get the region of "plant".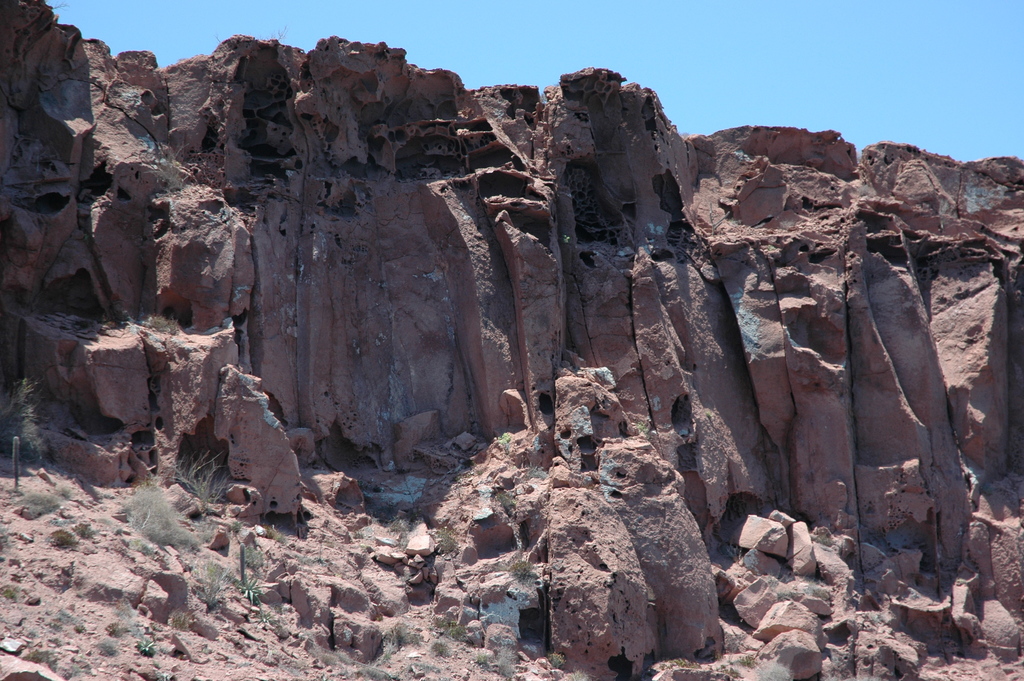
rect(656, 655, 701, 673).
